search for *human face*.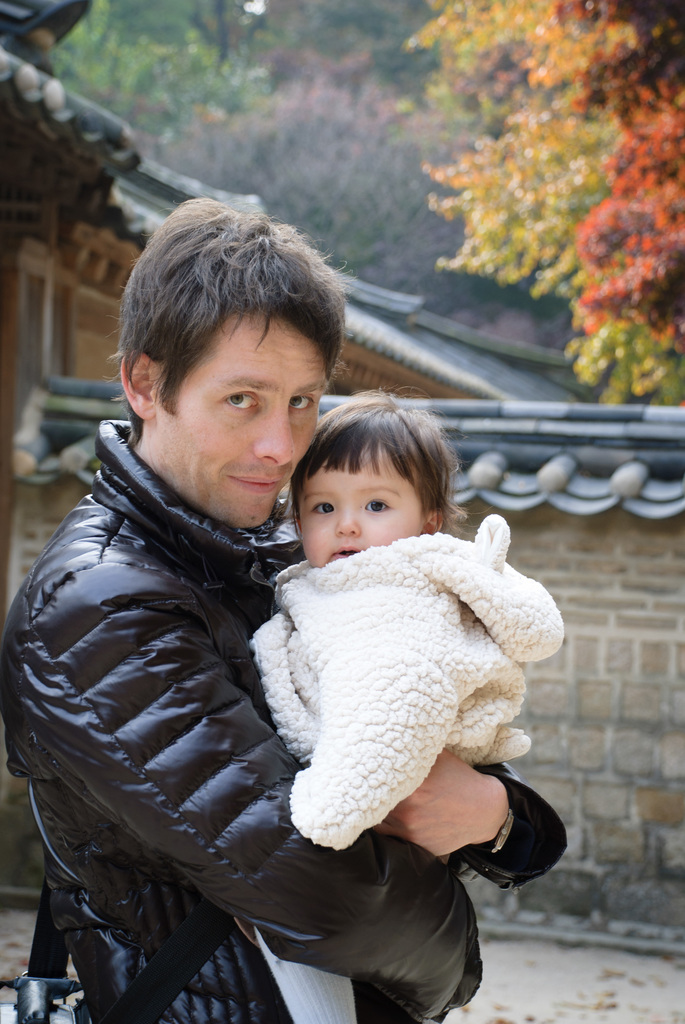
Found at [159, 300, 329, 533].
